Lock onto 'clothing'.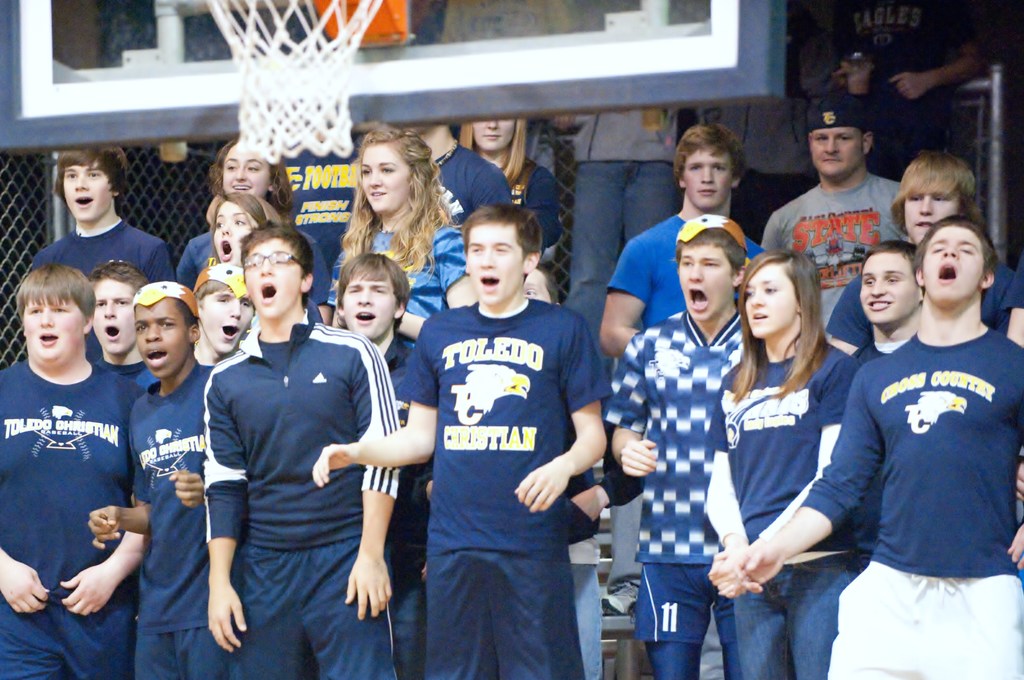
Locked: 712 353 847 574.
